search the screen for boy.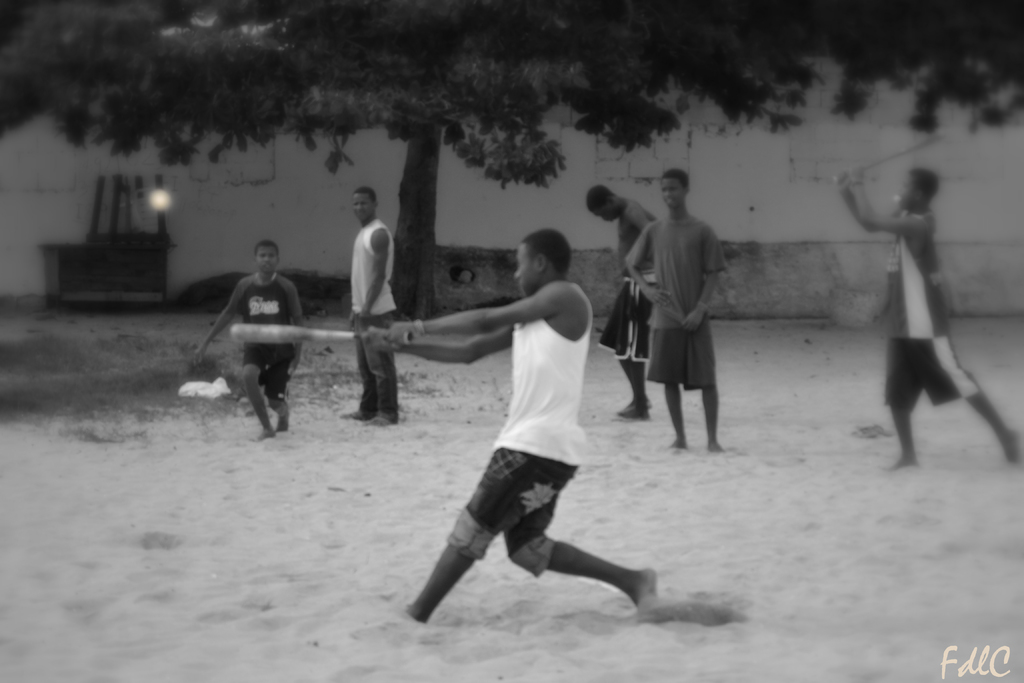
Found at pyautogui.locateOnScreen(588, 187, 658, 420).
